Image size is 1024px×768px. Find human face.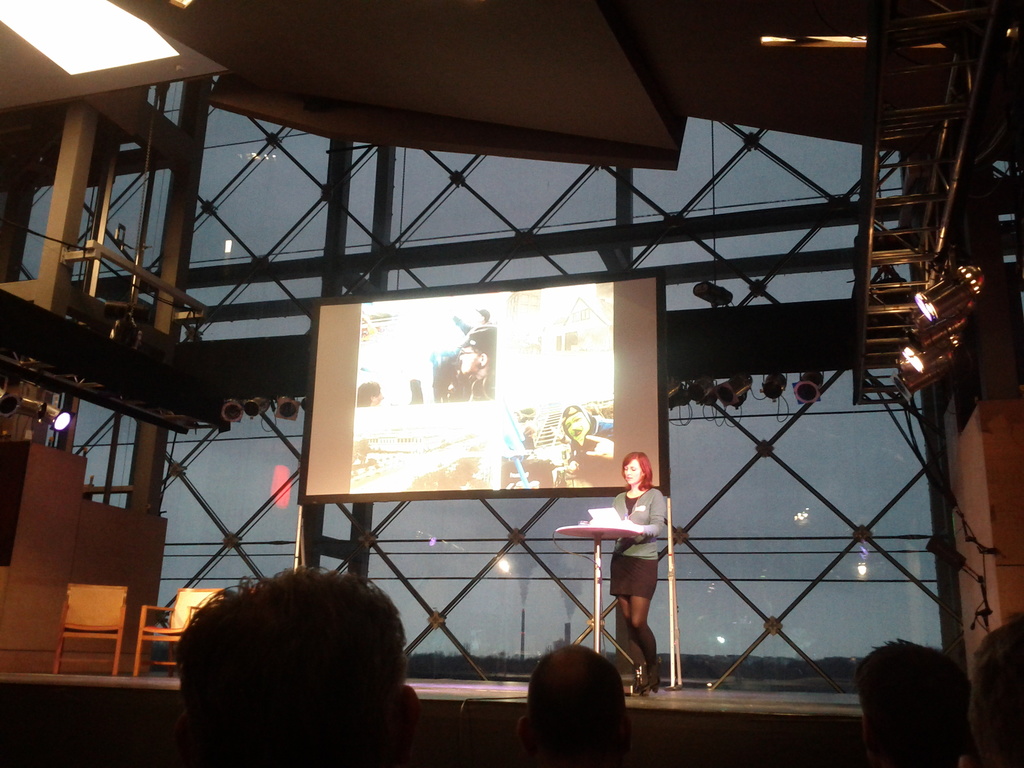
bbox(625, 458, 644, 483).
